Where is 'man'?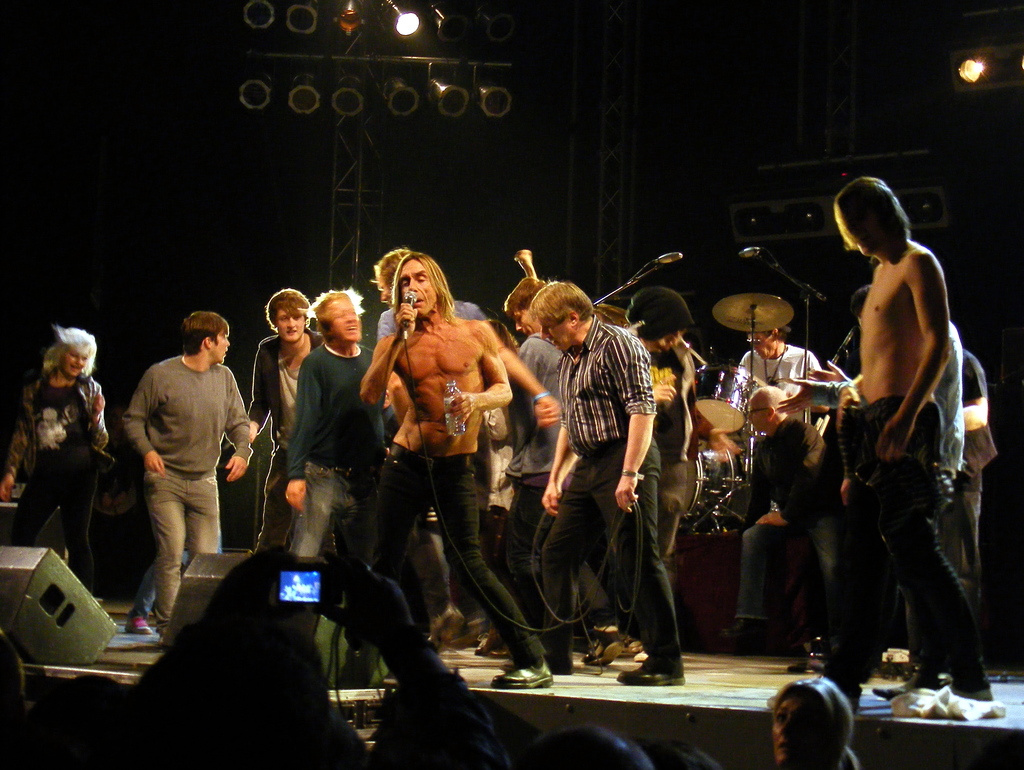
[493,247,572,660].
